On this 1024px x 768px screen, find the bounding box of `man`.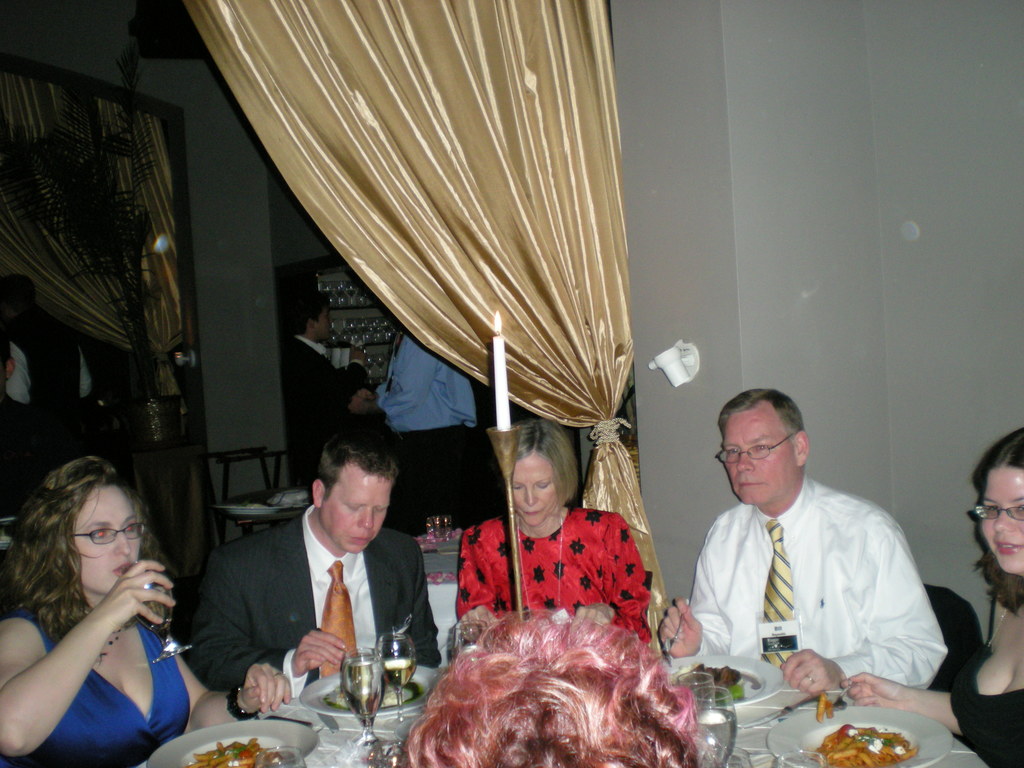
Bounding box: [left=189, top=435, right=448, bottom=698].
